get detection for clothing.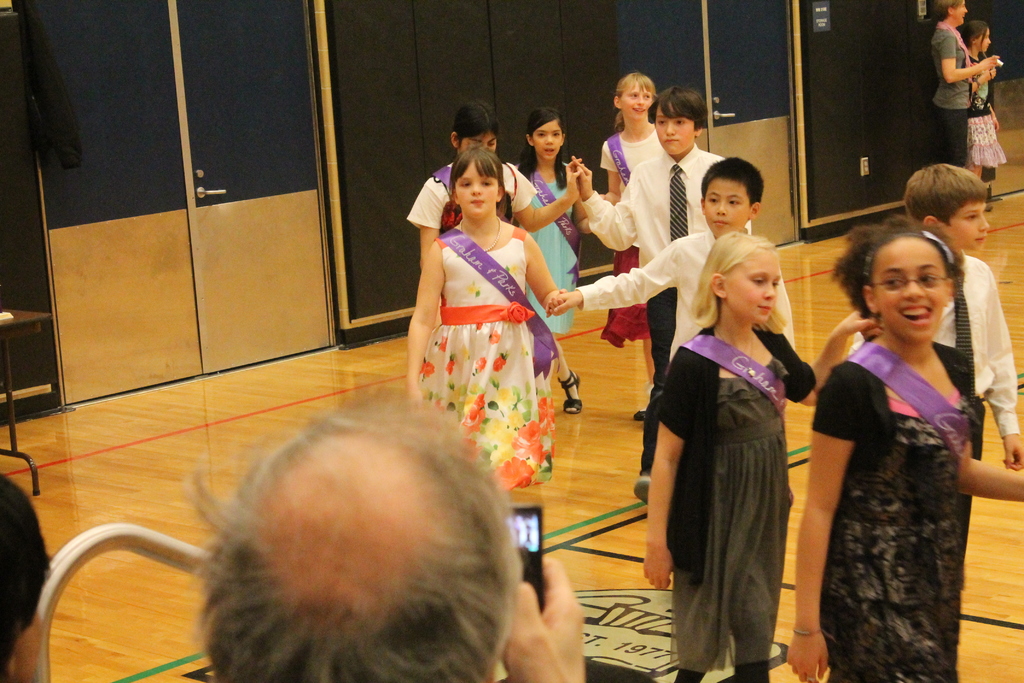
Detection: [x1=641, y1=280, x2=671, y2=390].
